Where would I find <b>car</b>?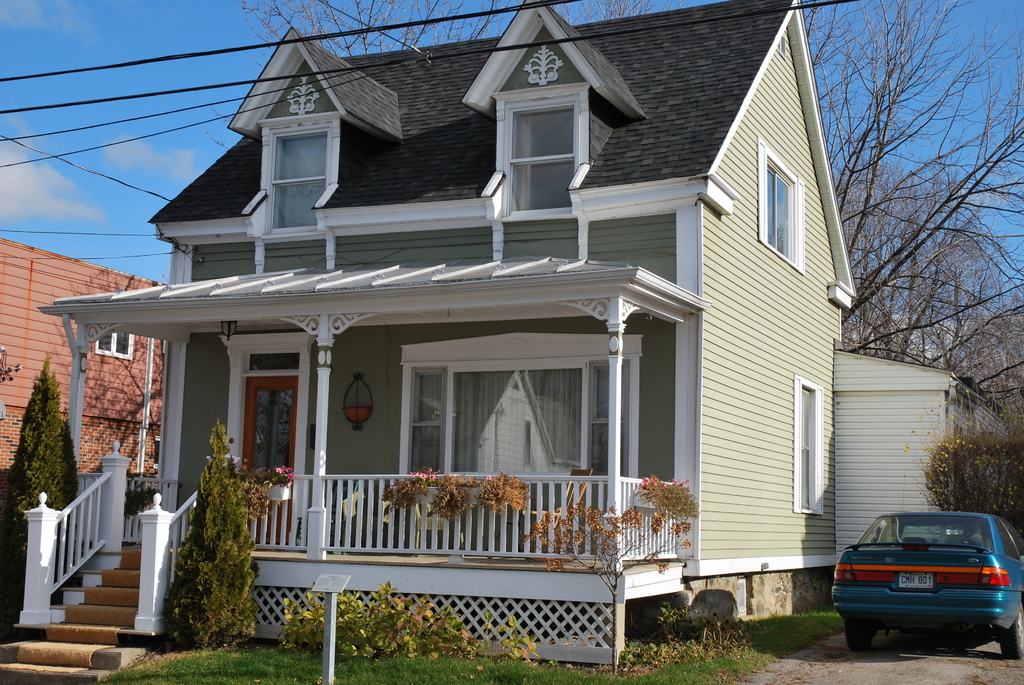
At select_region(834, 512, 1016, 661).
